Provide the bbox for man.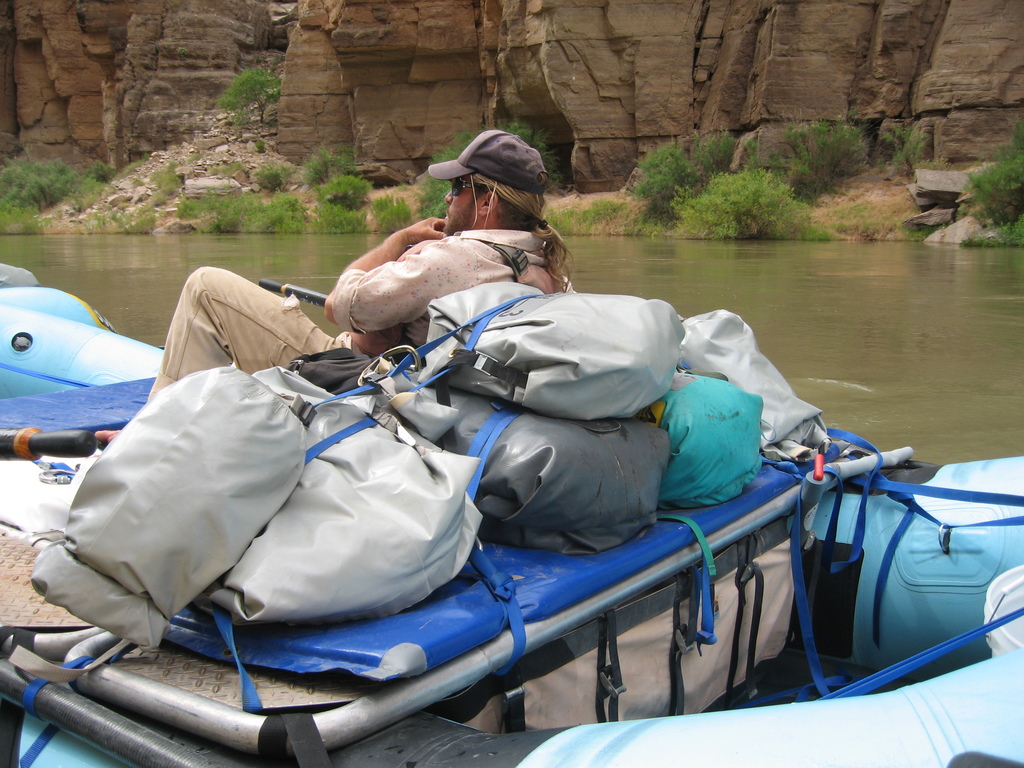
<region>146, 128, 573, 407</region>.
